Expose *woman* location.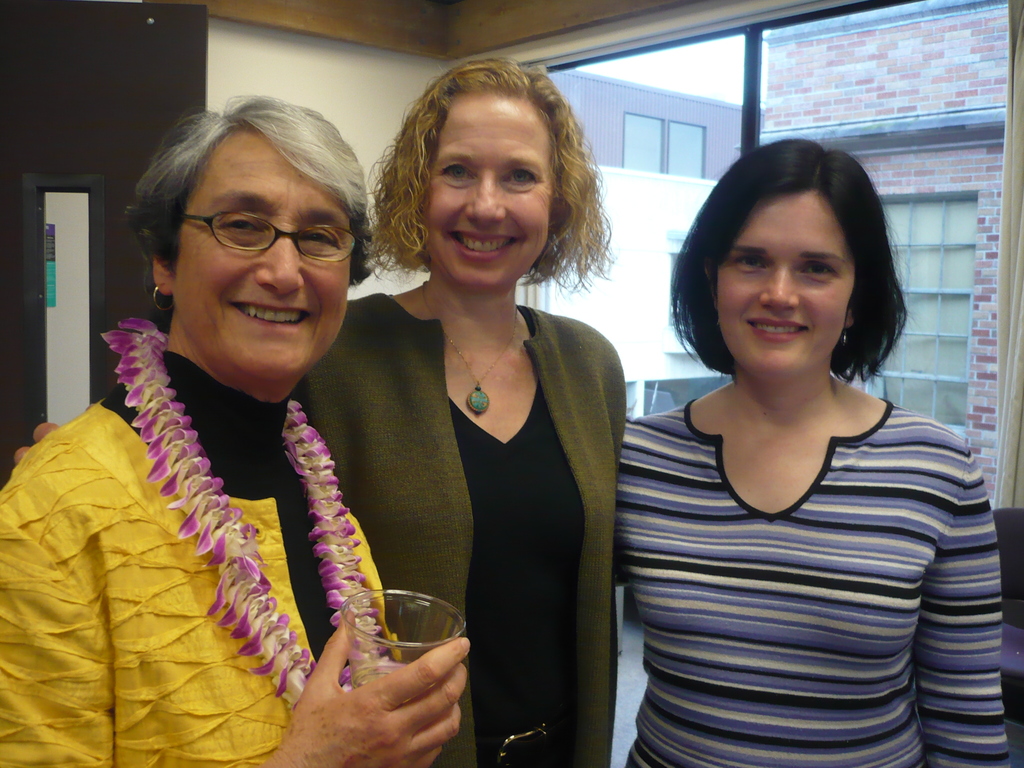
Exposed at [x1=614, y1=136, x2=1011, y2=767].
